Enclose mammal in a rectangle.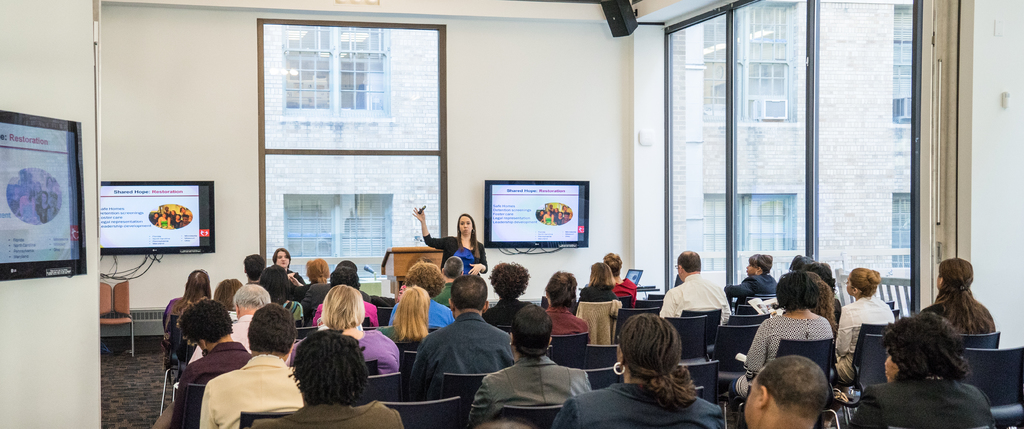
x1=580, y1=261, x2=620, y2=300.
